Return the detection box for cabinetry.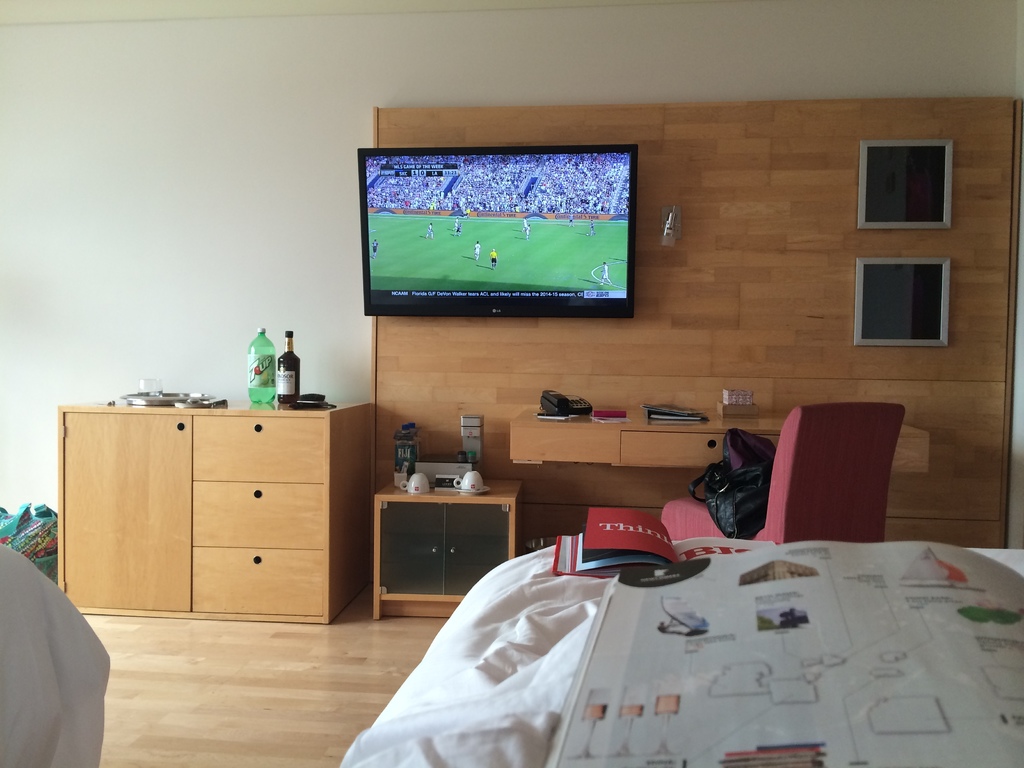
detection(57, 387, 348, 632).
